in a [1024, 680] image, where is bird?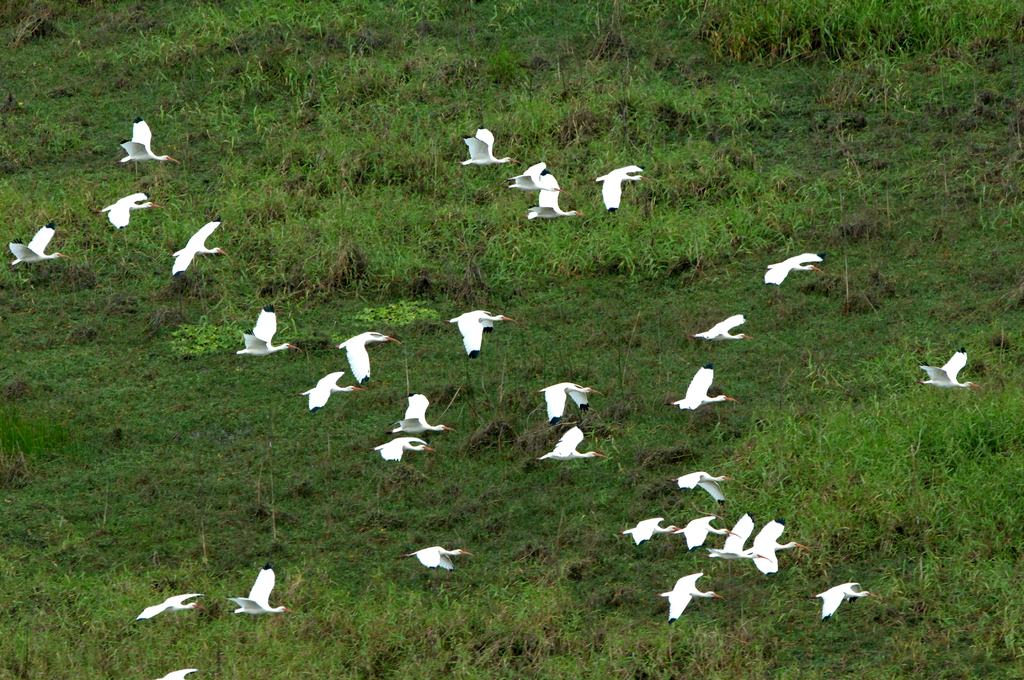
[657,574,721,626].
